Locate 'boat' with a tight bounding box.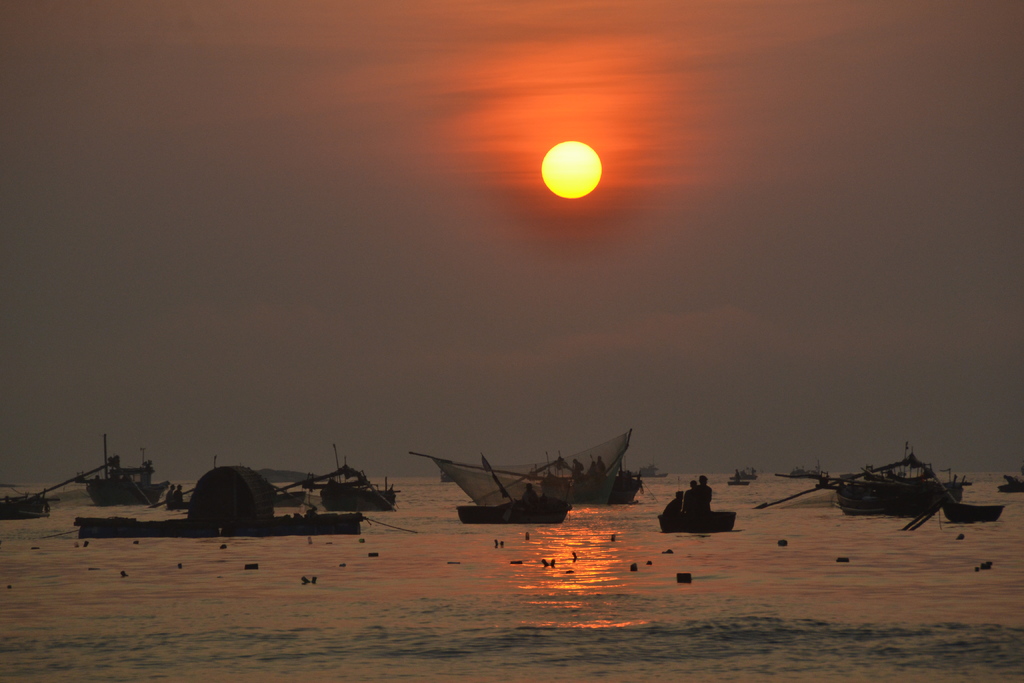
box=[458, 490, 570, 522].
